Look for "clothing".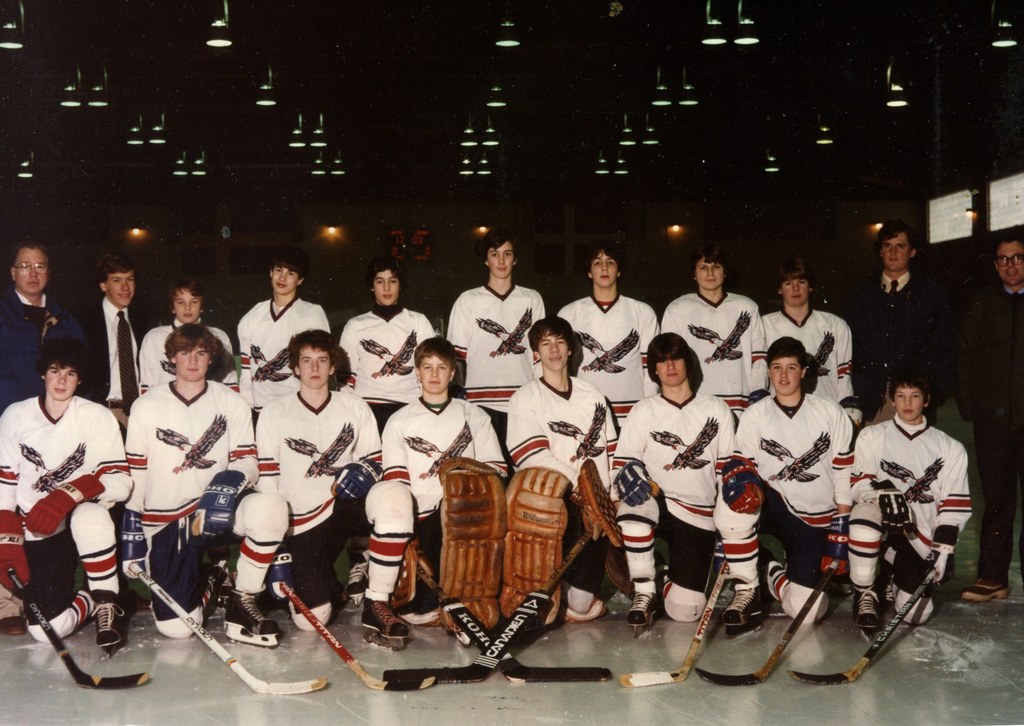
Found: detection(955, 292, 1023, 631).
